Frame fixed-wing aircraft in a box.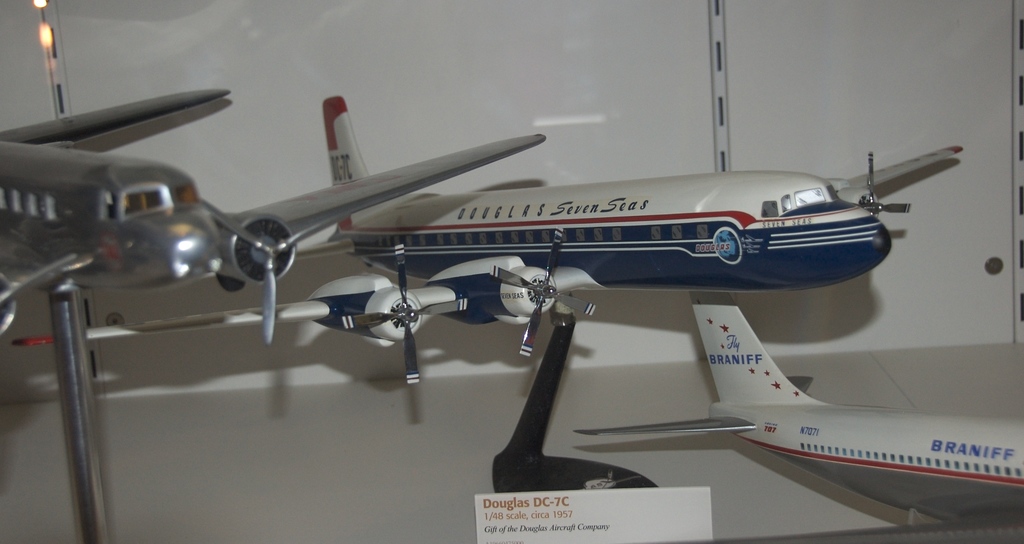
561, 284, 1023, 524.
